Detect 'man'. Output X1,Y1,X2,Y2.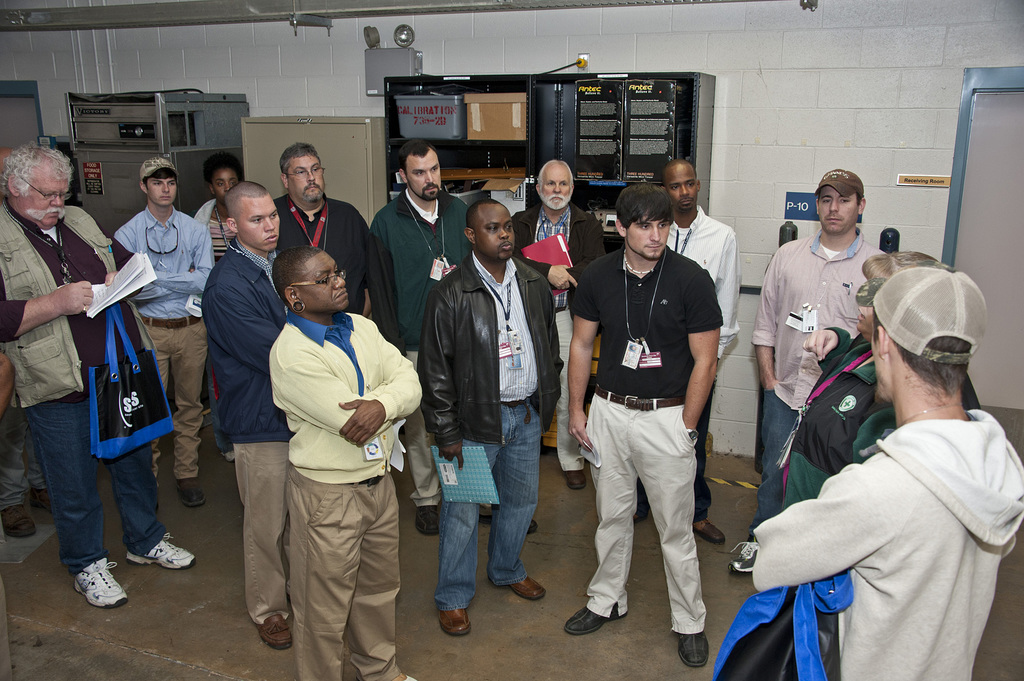
203,180,282,649.
